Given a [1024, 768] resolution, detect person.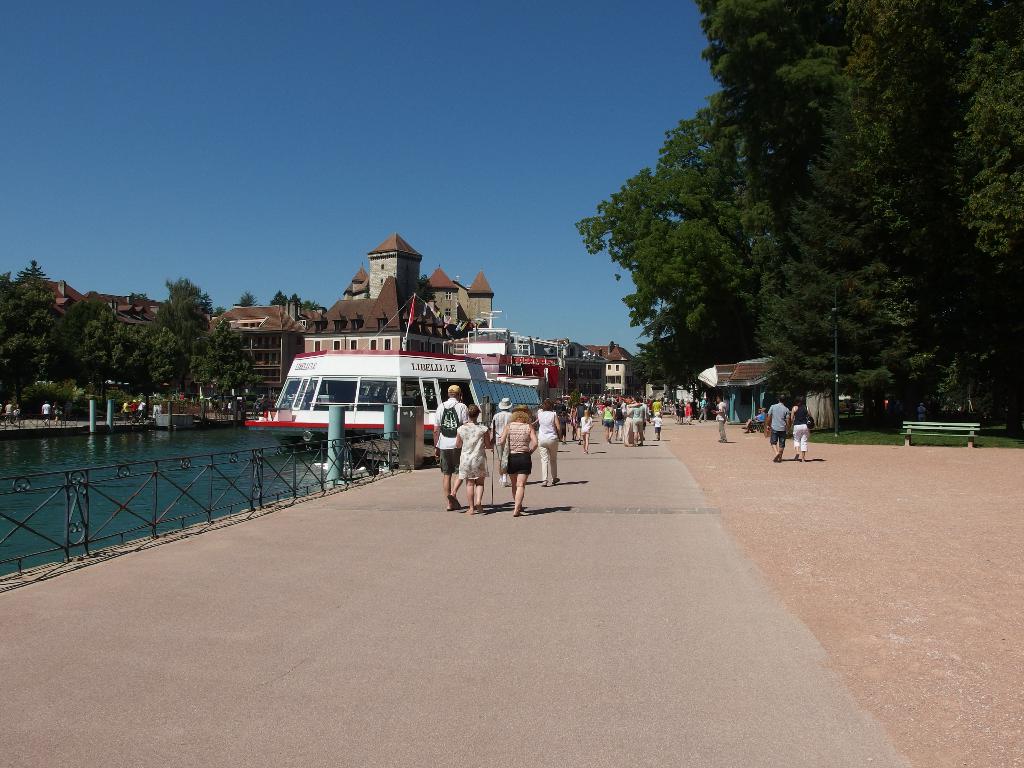
(488, 397, 511, 488).
